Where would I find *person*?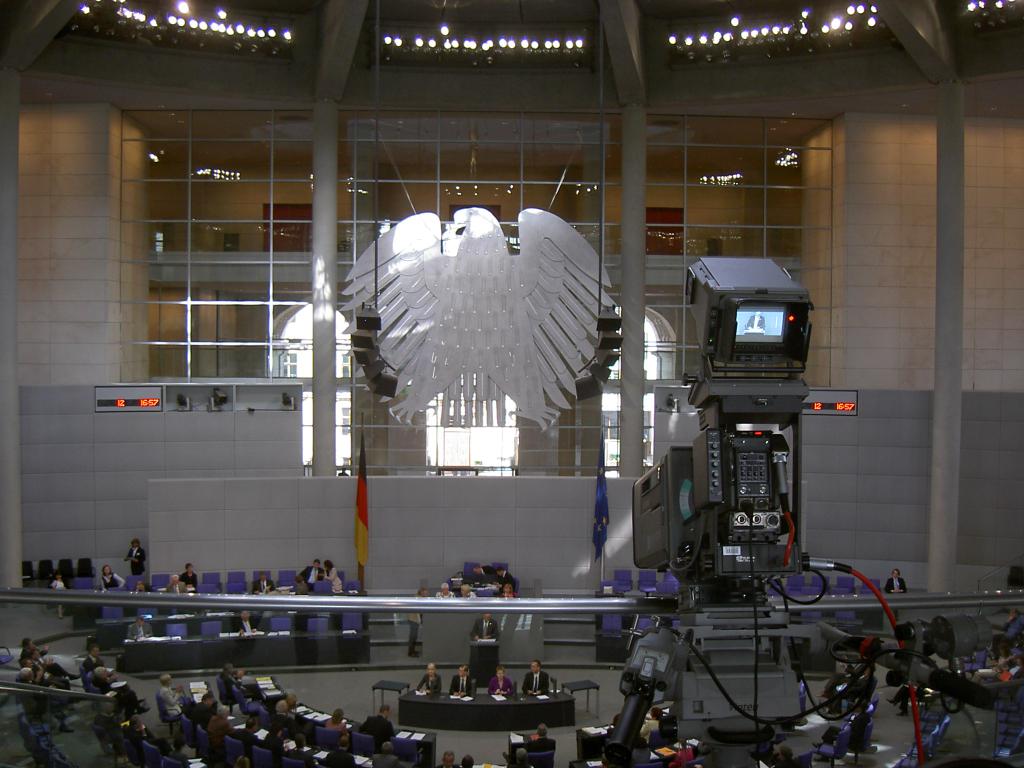
At 99 564 127 589.
